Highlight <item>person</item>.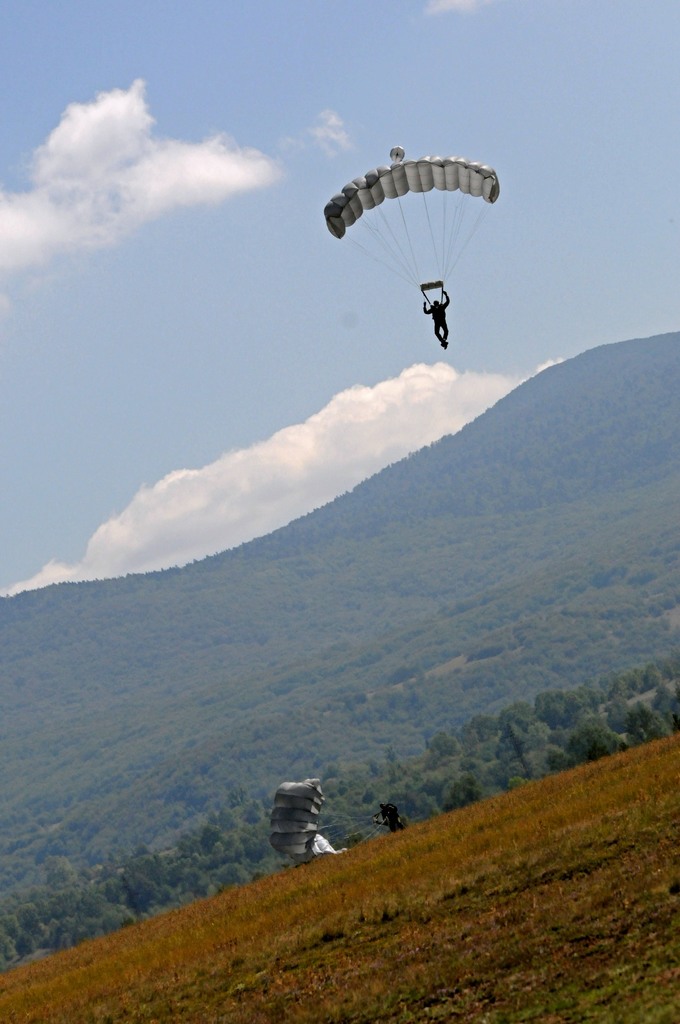
Highlighted region: x1=419, y1=290, x2=451, y2=362.
